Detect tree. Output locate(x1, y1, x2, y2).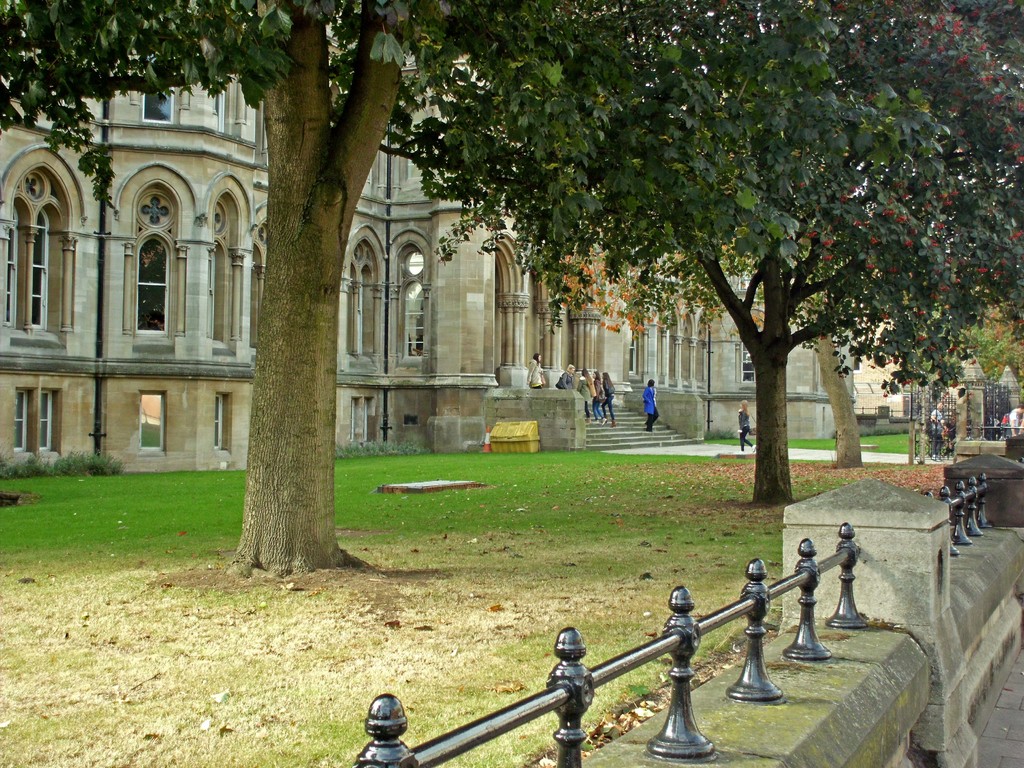
locate(392, 0, 953, 517).
